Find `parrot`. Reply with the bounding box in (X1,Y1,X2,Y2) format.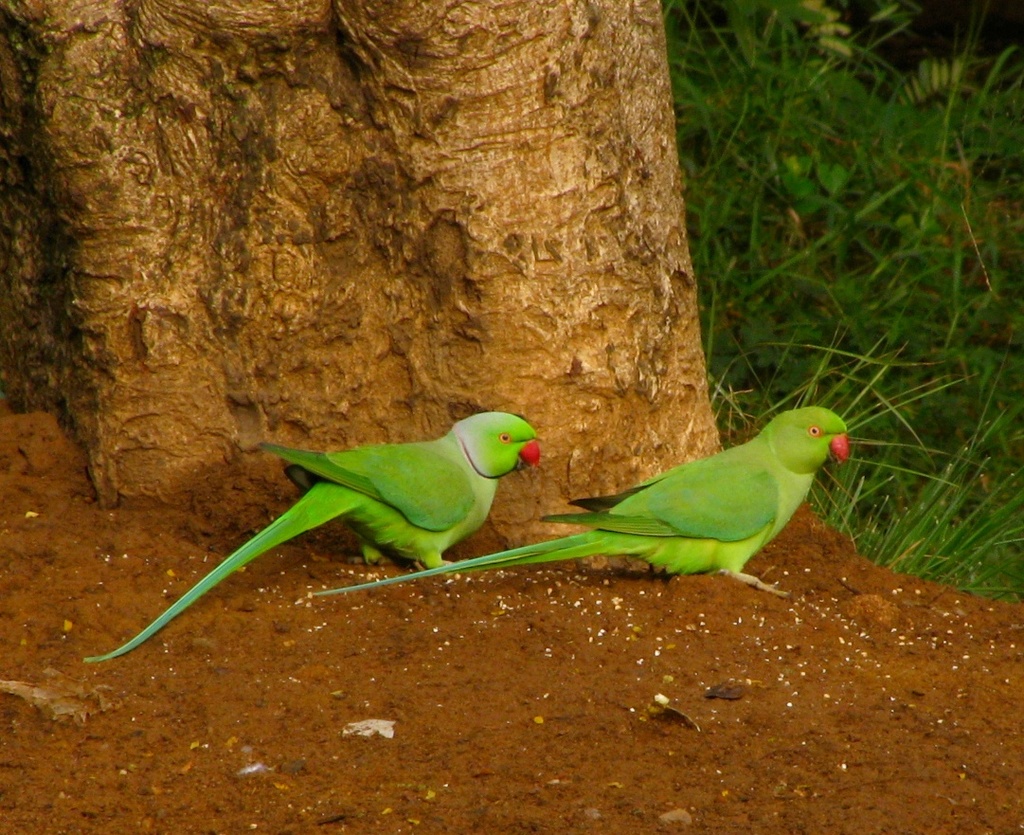
(74,408,543,671).
